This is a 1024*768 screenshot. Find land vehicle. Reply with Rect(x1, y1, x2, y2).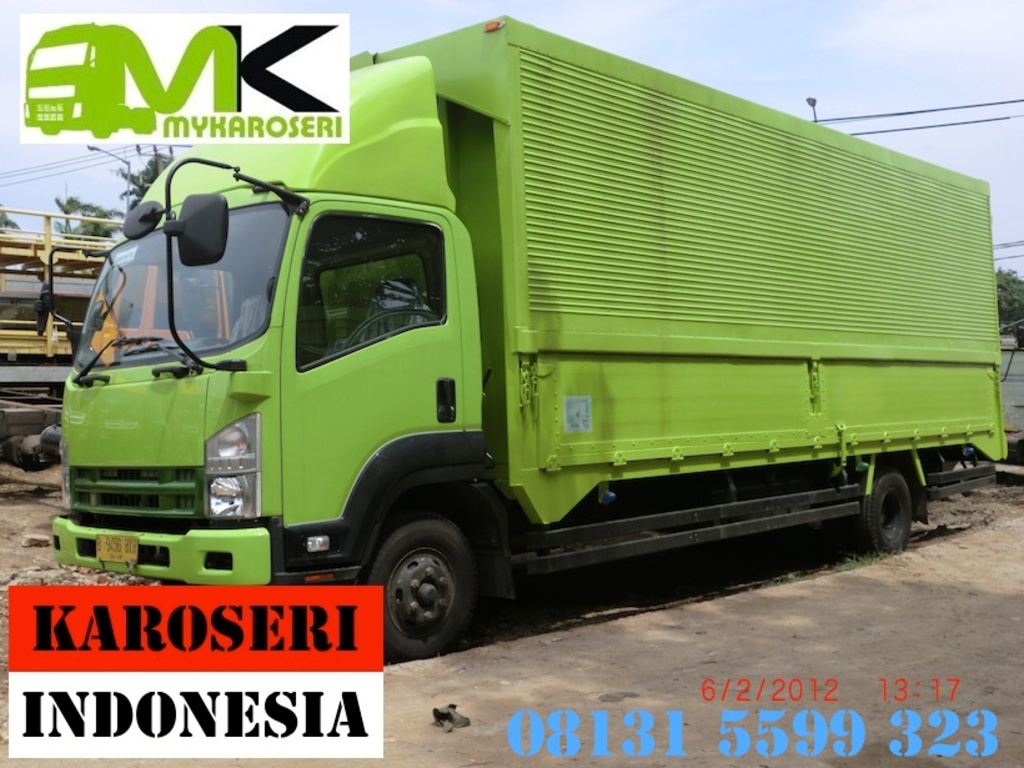
Rect(26, 59, 1010, 646).
